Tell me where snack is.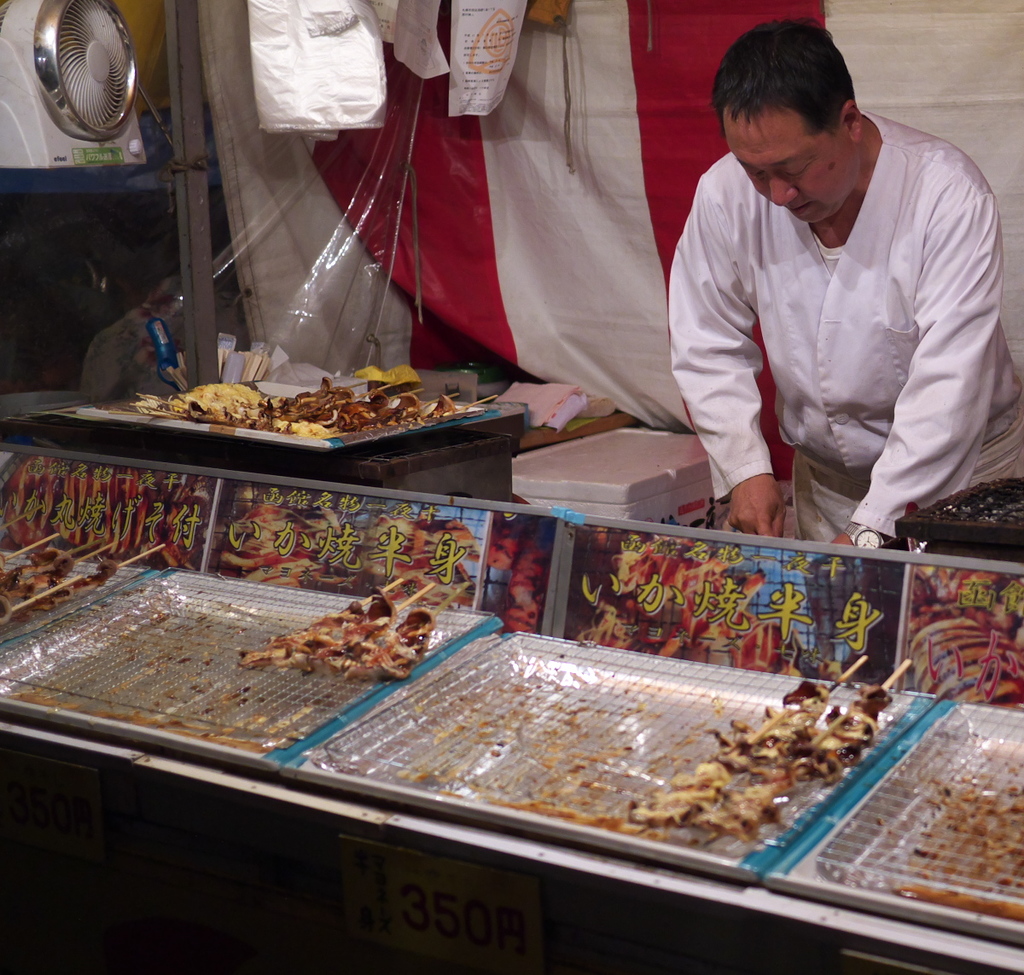
snack is at <bbox>0, 547, 118, 632</bbox>.
